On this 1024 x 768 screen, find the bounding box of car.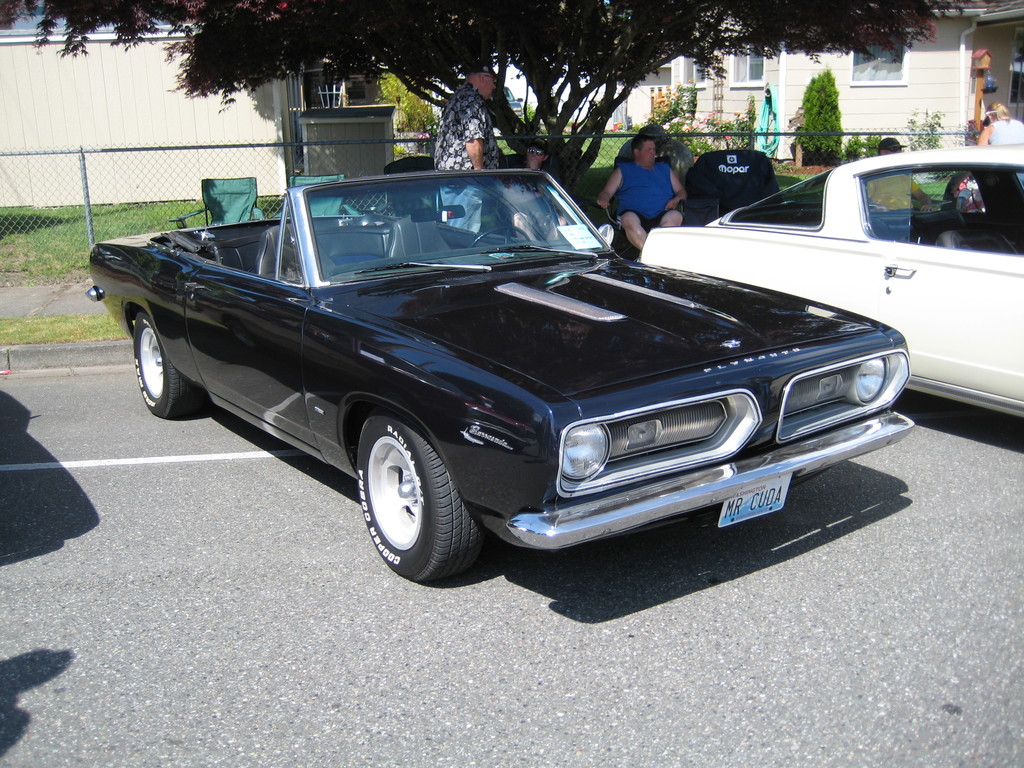
Bounding box: x1=490, y1=85, x2=524, y2=133.
